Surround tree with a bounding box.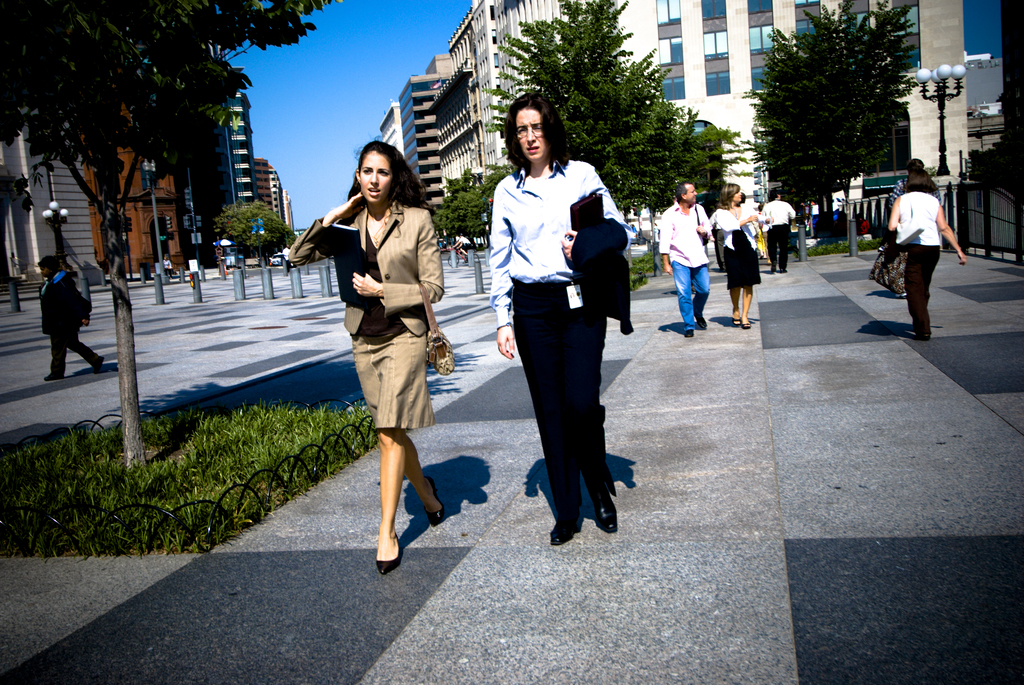
(x1=480, y1=0, x2=749, y2=260).
